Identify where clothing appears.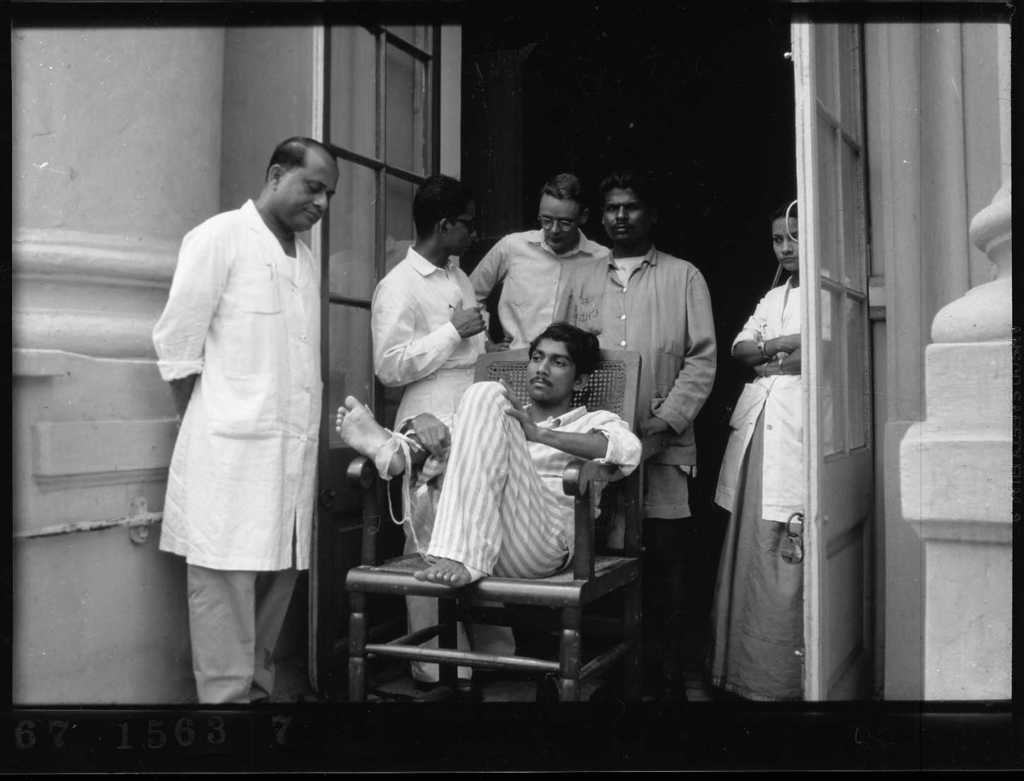
Appears at region(711, 271, 804, 703).
